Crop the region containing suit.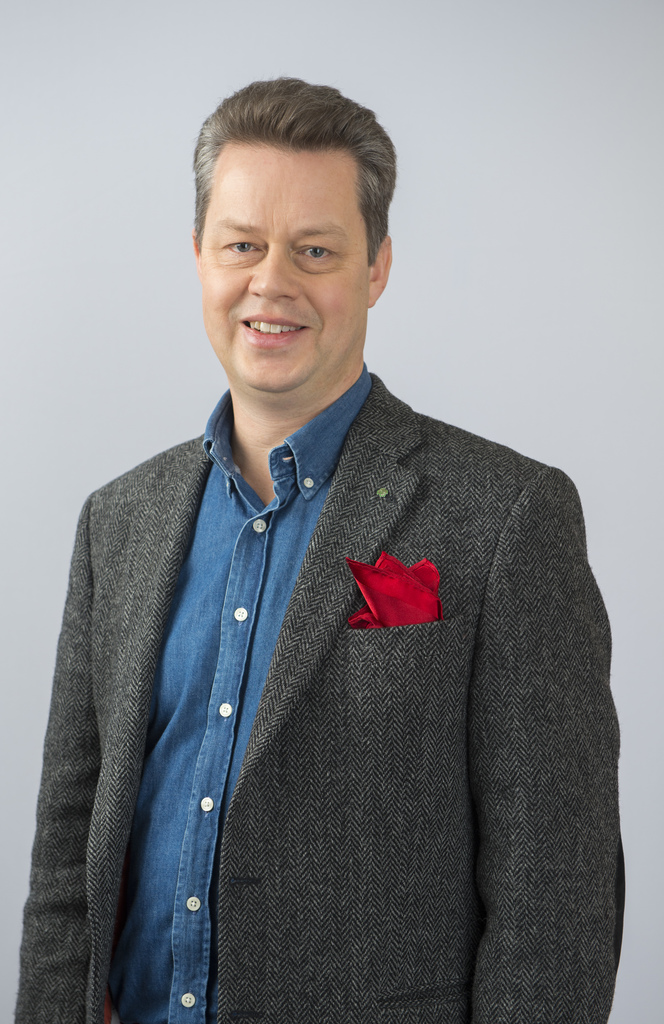
Crop region: <box>63,276,633,1022</box>.
